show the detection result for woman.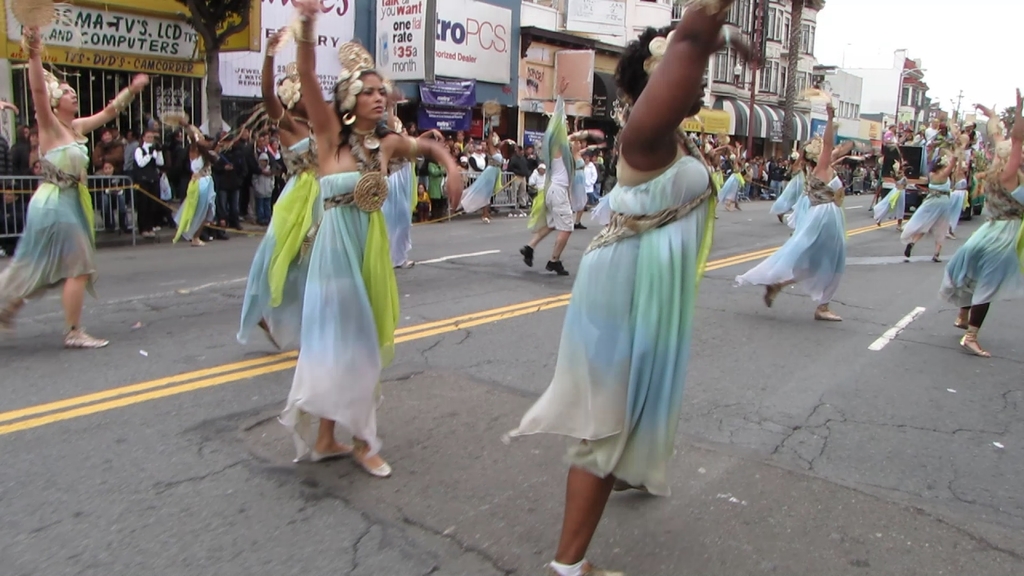
x1=166 y1=142 x2=220 y2=239.
